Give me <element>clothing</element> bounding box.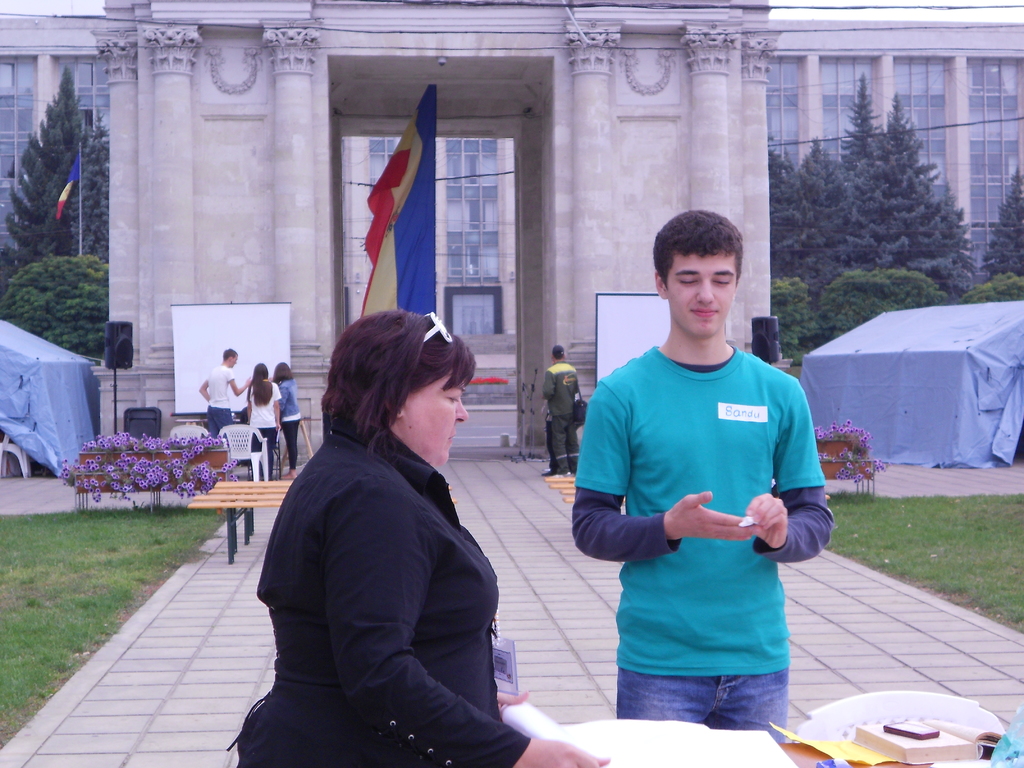
box(247, 372, 276, 465).
